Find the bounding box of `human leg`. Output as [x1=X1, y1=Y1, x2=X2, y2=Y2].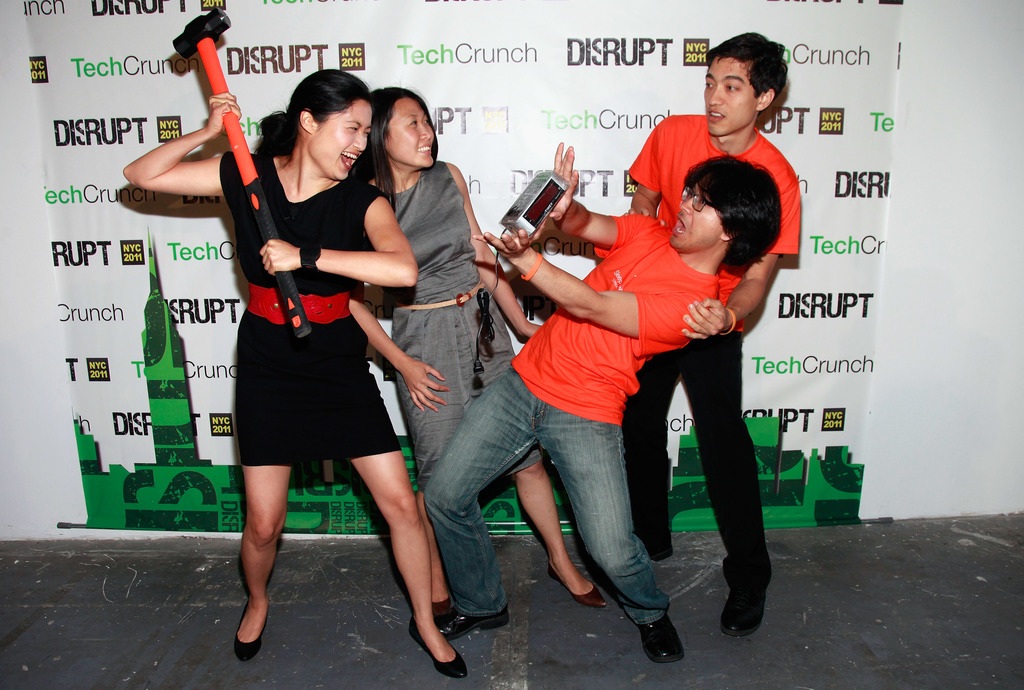
[x1=236, y1=315, x2=305, y2=657].
